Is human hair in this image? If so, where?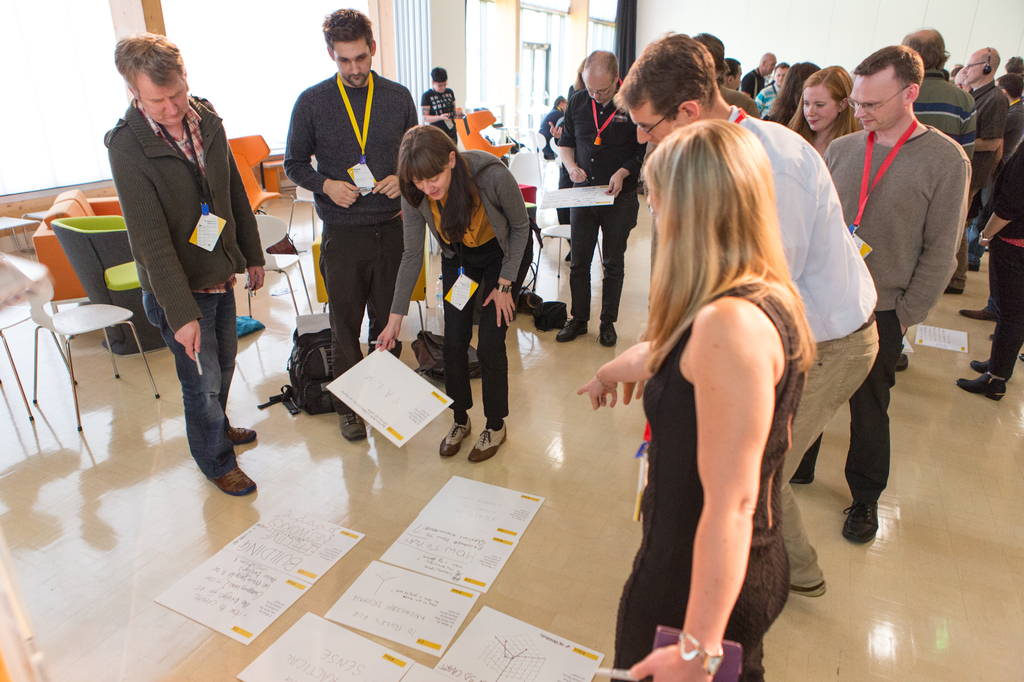
Yes, at rect(899, 26, 952, 68).
